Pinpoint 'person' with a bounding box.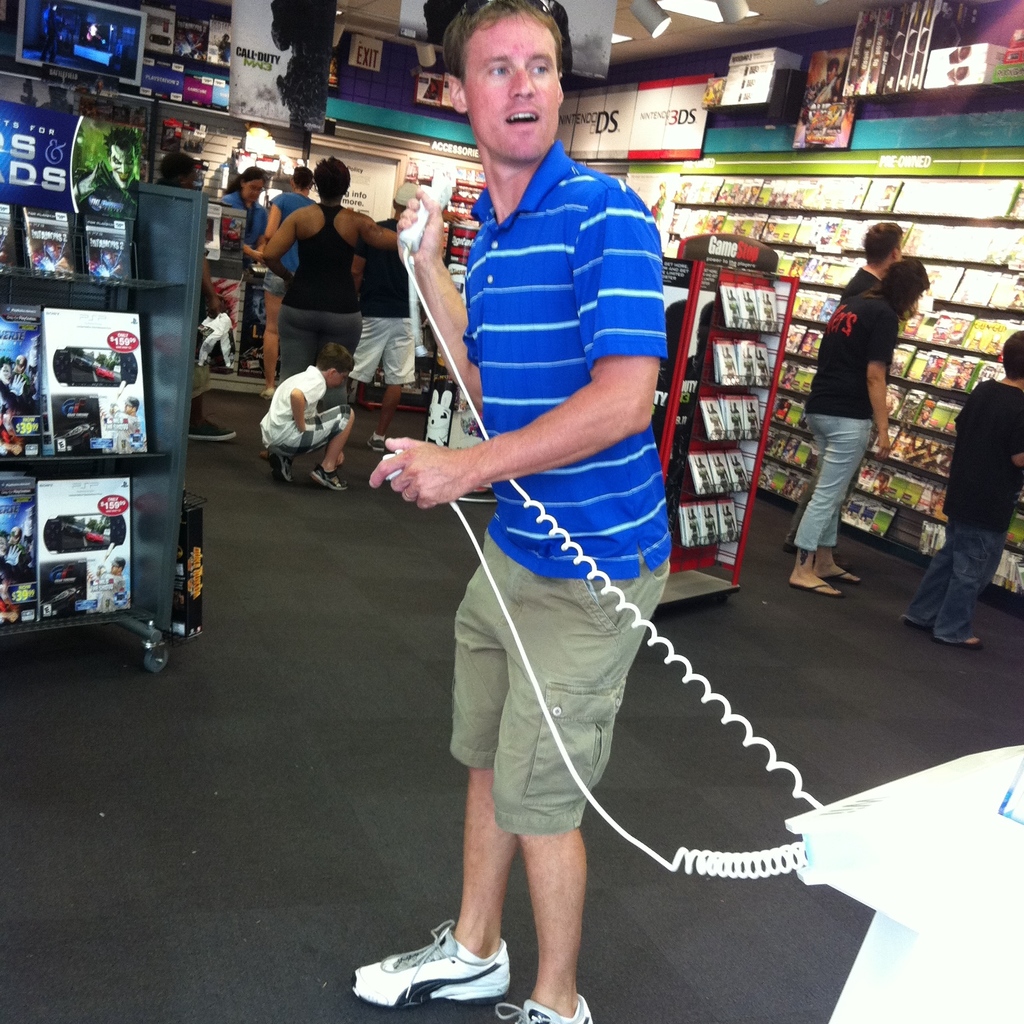
x1=349, y1=0, x2=676, y2=1015.
